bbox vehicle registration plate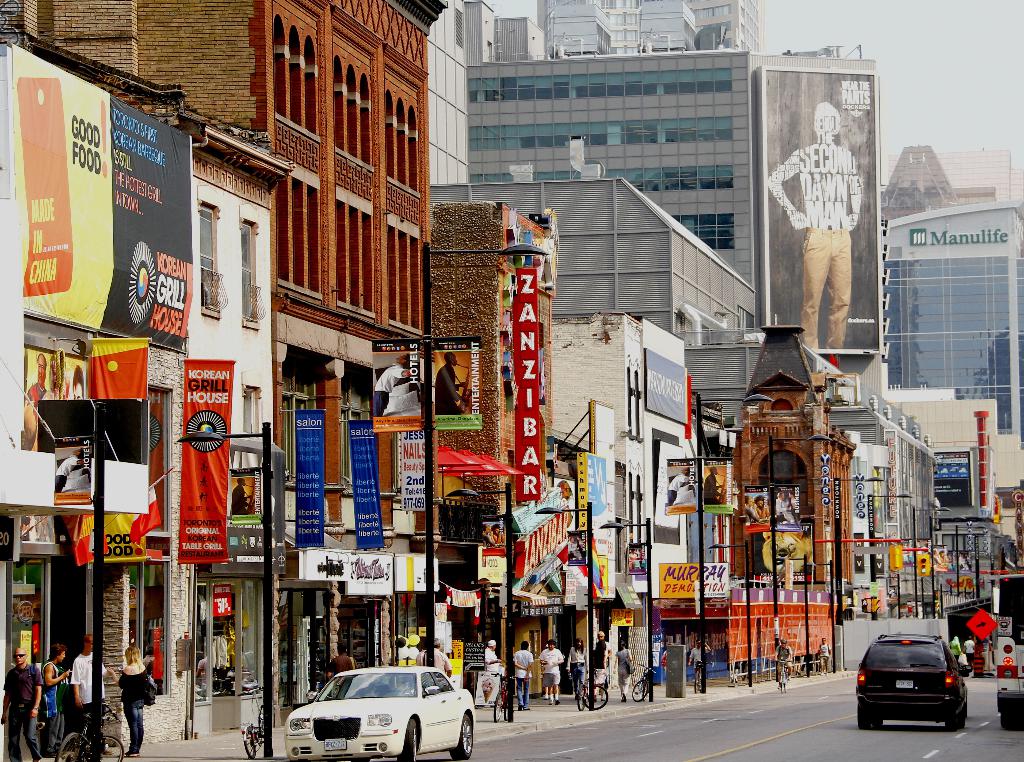
l=897, t=676, r=915, b=691
